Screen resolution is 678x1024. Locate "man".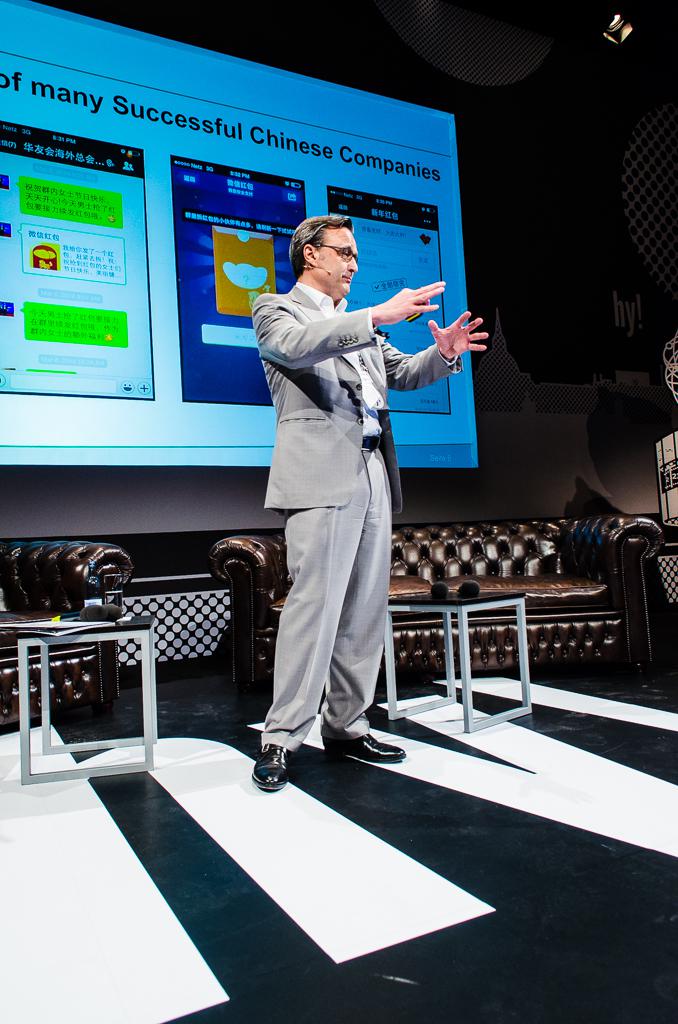
x1=237 y1=210 x2=443 y2=769.
